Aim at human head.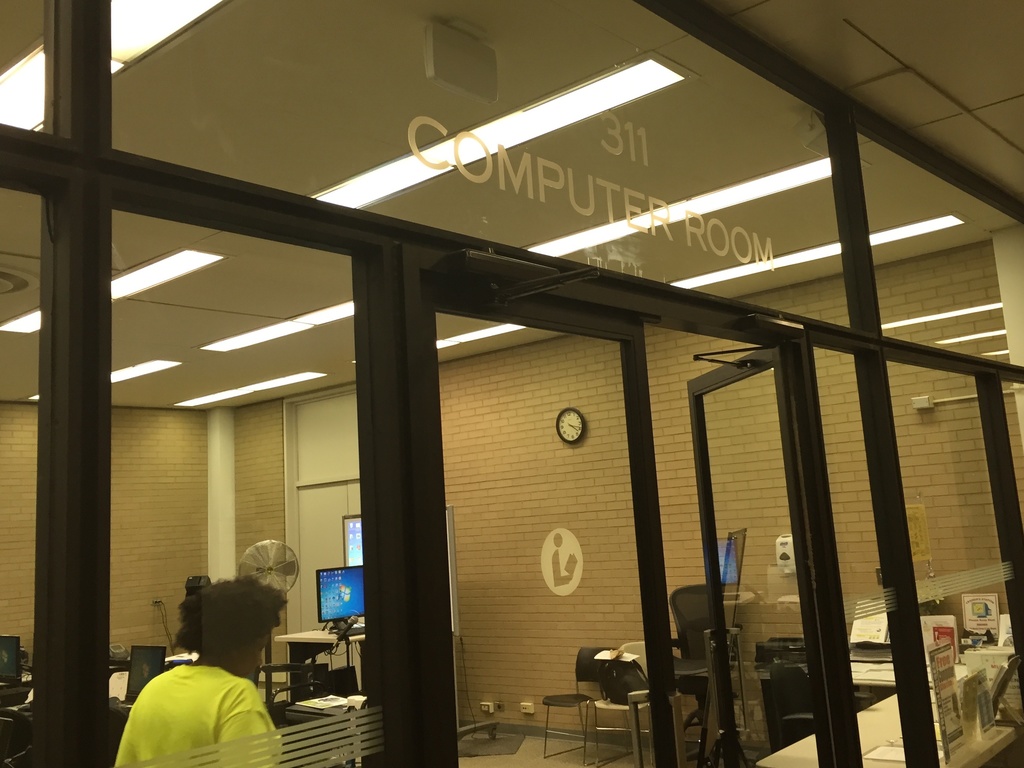
Aimed at (186,579,287,680).
